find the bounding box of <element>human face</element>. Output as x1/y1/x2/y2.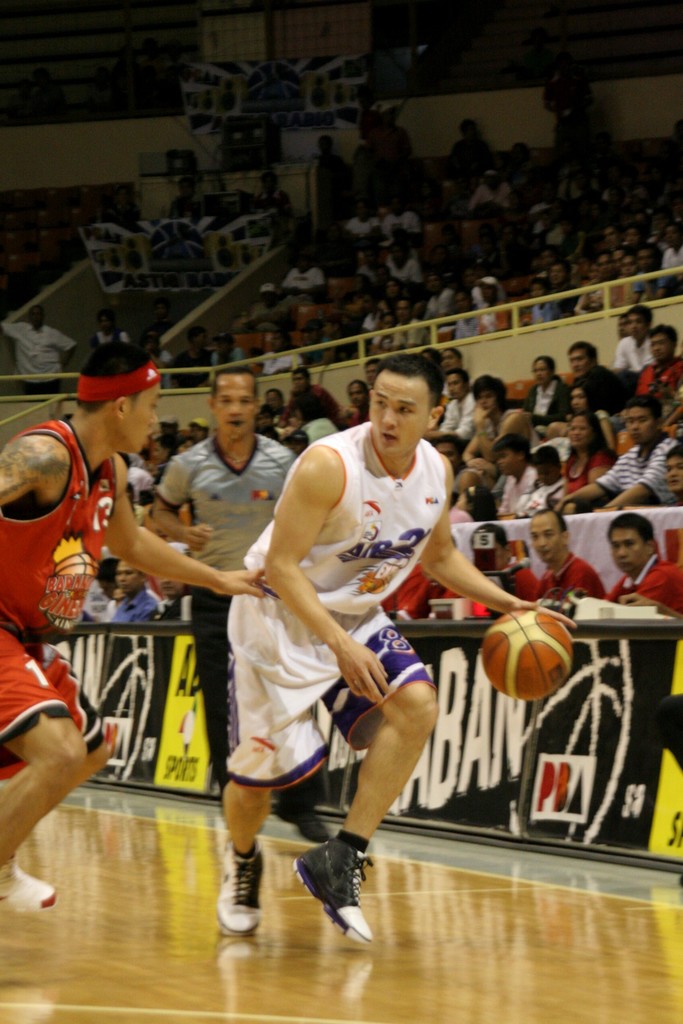
347/382/365/408.
